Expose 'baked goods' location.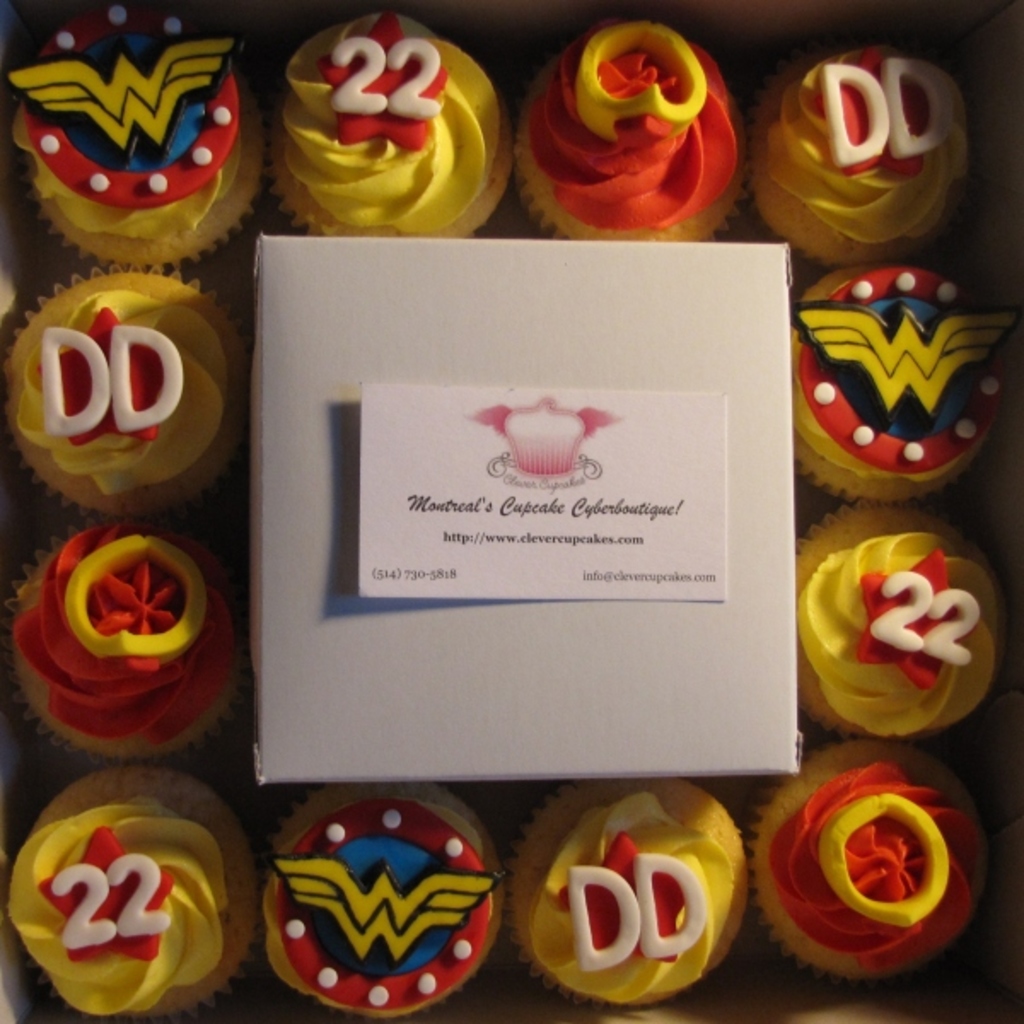
Exposed at bbox(259, 775, 509, 1019).
